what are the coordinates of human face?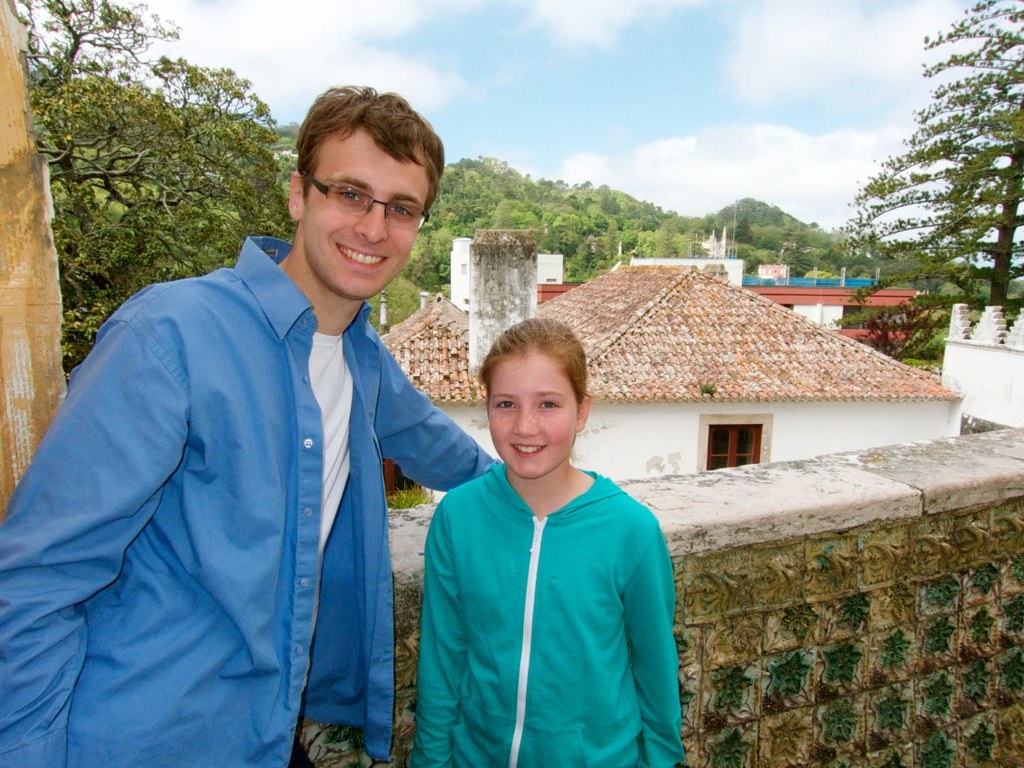
box(307, 127, 425, 298).
